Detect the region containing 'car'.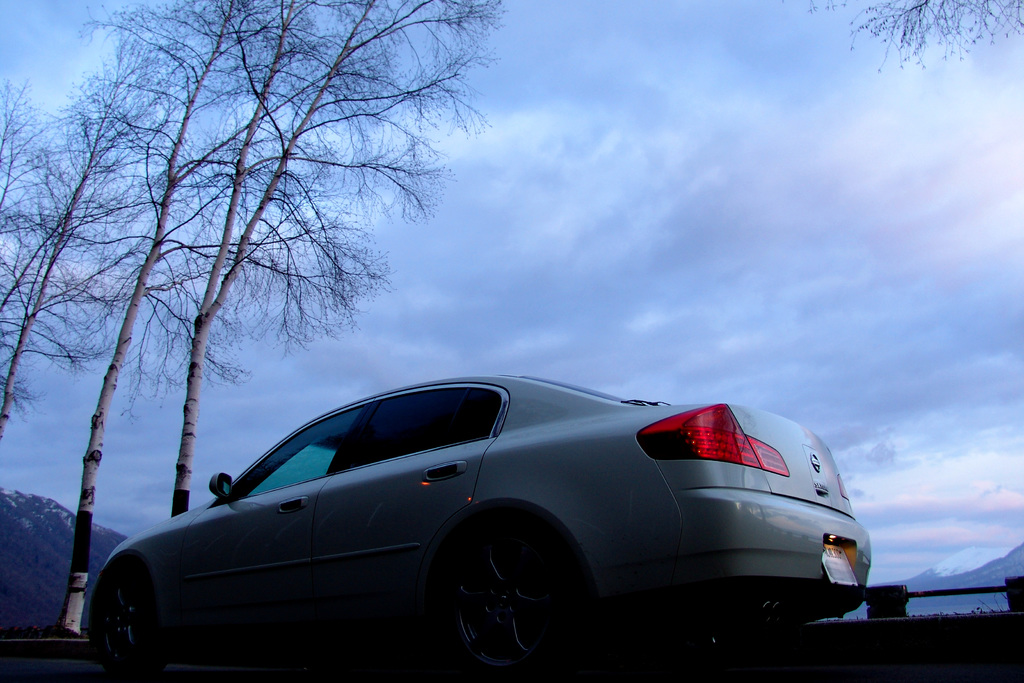
x1=86 y1=373 x2=879 y2=682.
